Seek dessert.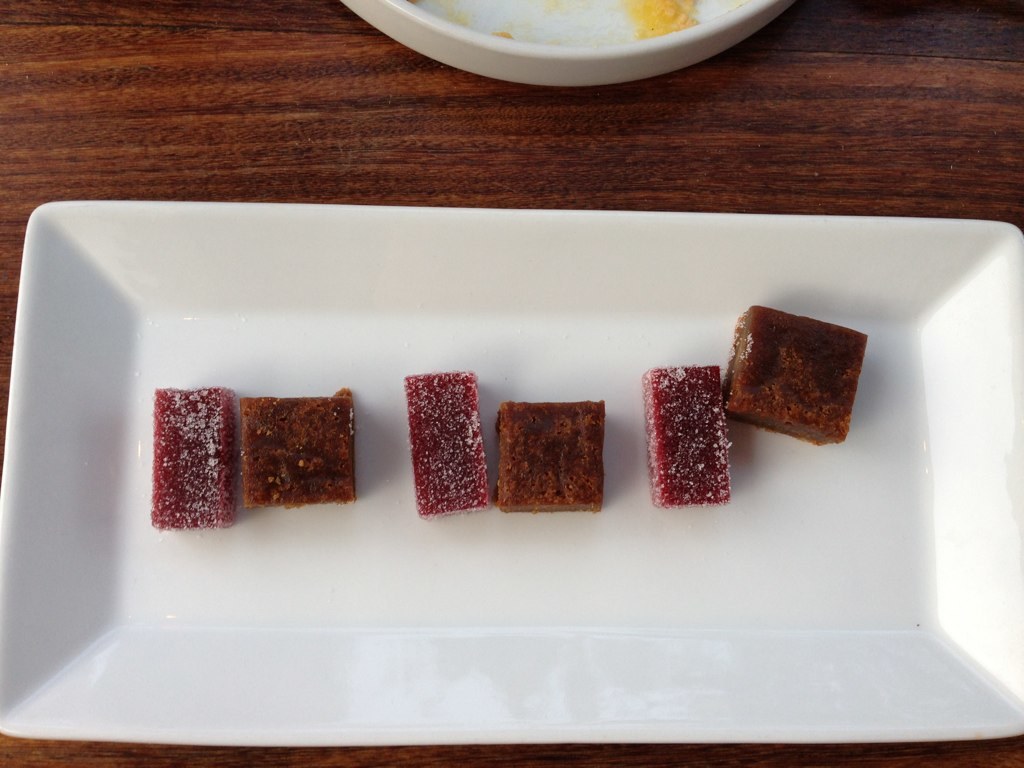
<bbox>405, 368, 495, 518</bbox>.
